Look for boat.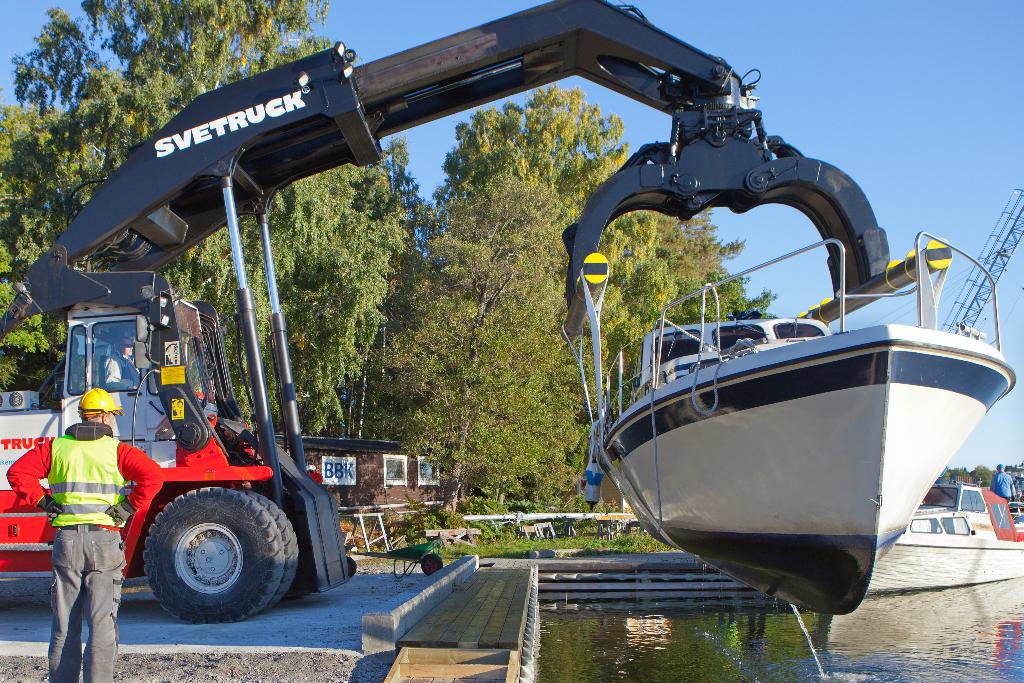
Found: (878,481,1023,593).
